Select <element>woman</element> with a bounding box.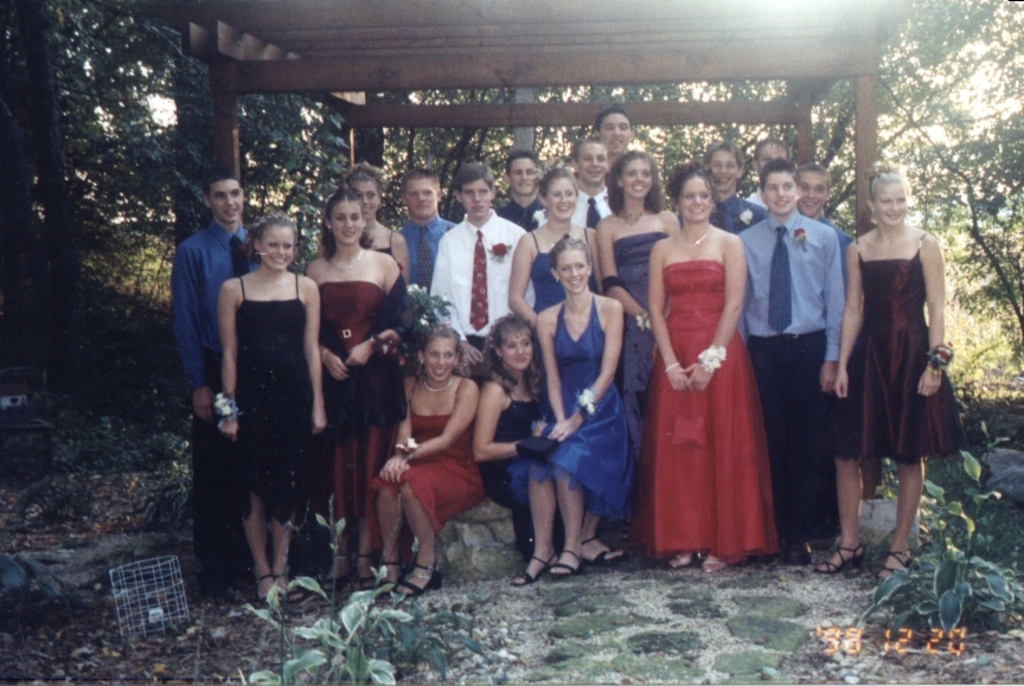
l=344, t=159, r=411, b=301.
